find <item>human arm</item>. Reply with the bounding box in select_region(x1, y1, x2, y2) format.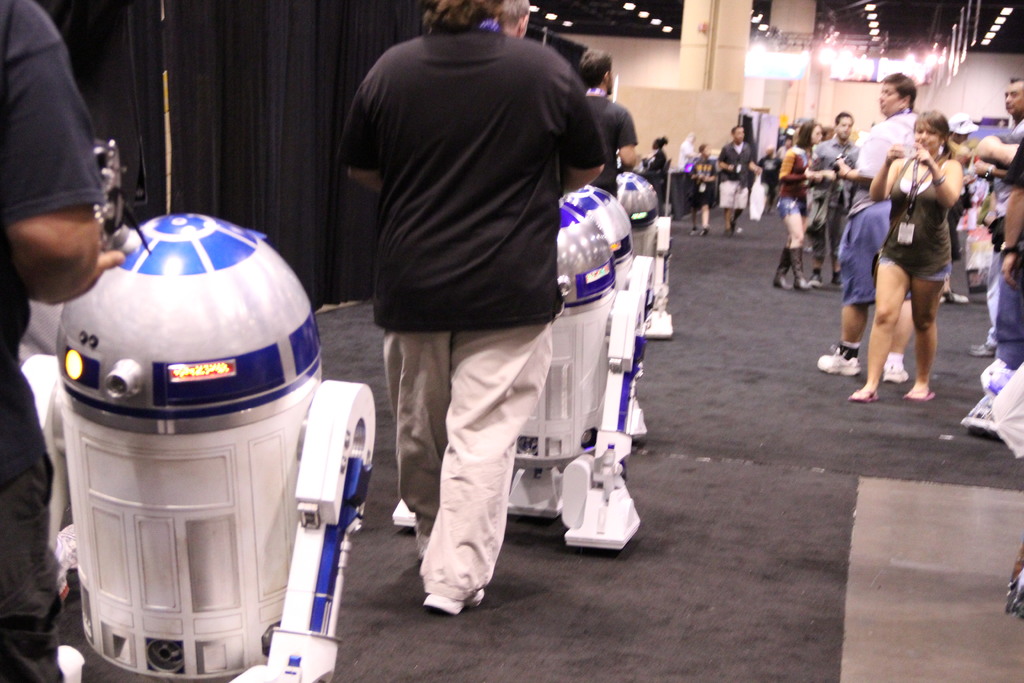
select_region(558, 64, 607, 197).
